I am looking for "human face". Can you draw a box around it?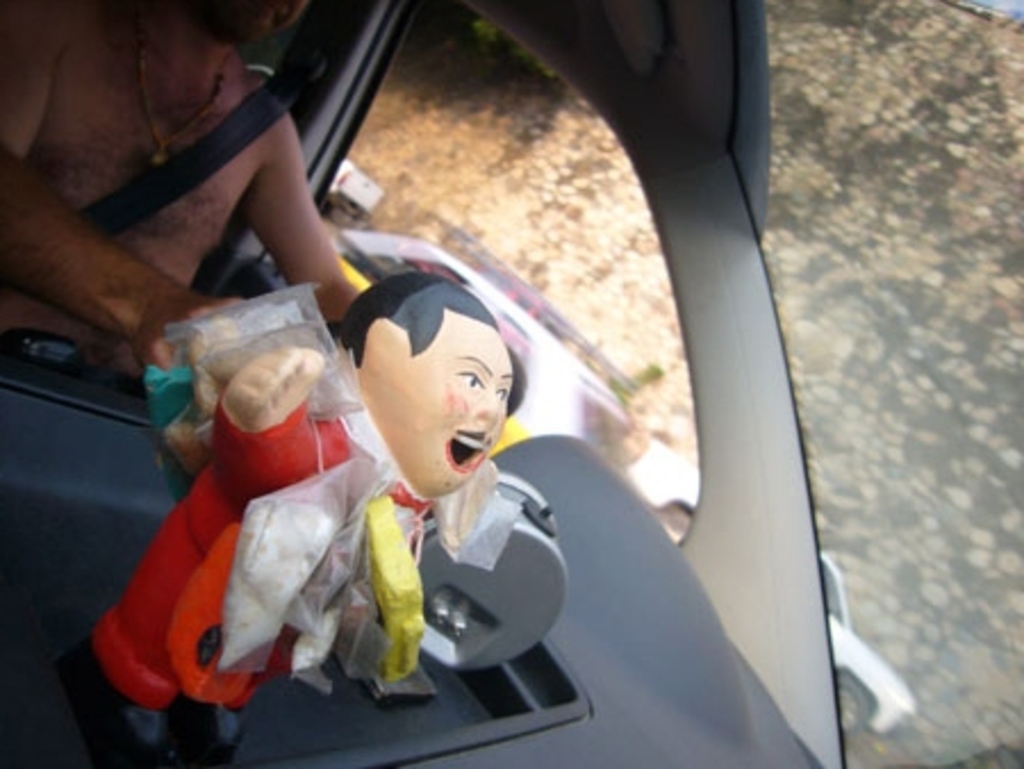
Sure, the bounding box is detection(378, 316, 519, 503).
